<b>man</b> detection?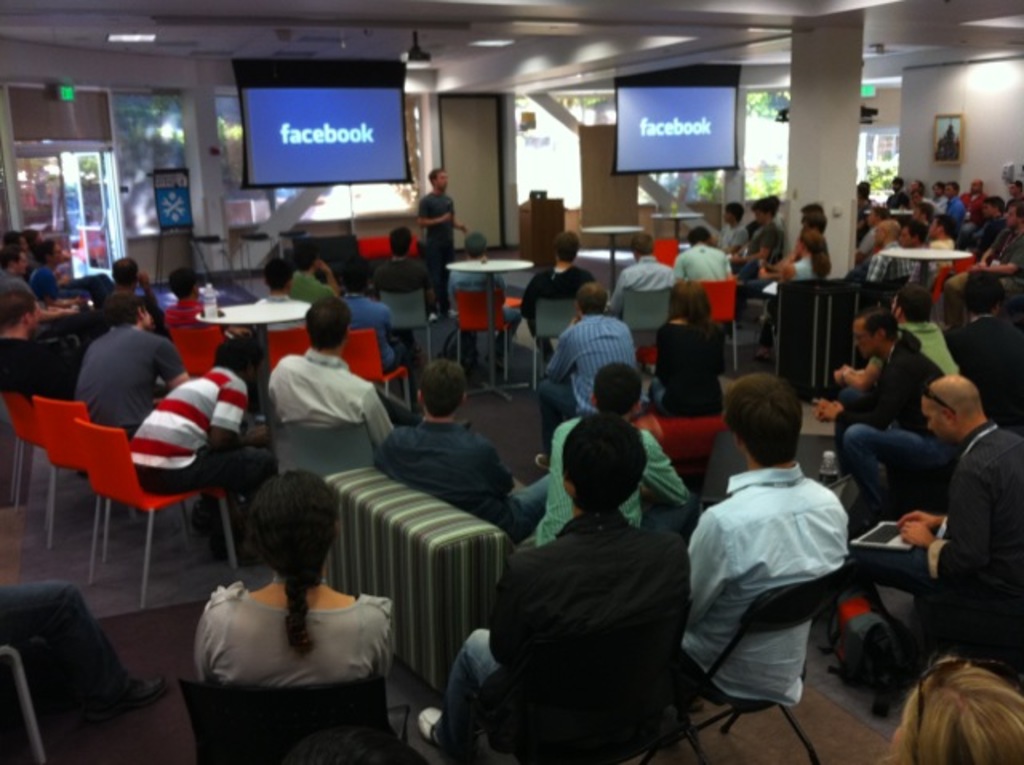
bbox(368, 226, 437, 355)
